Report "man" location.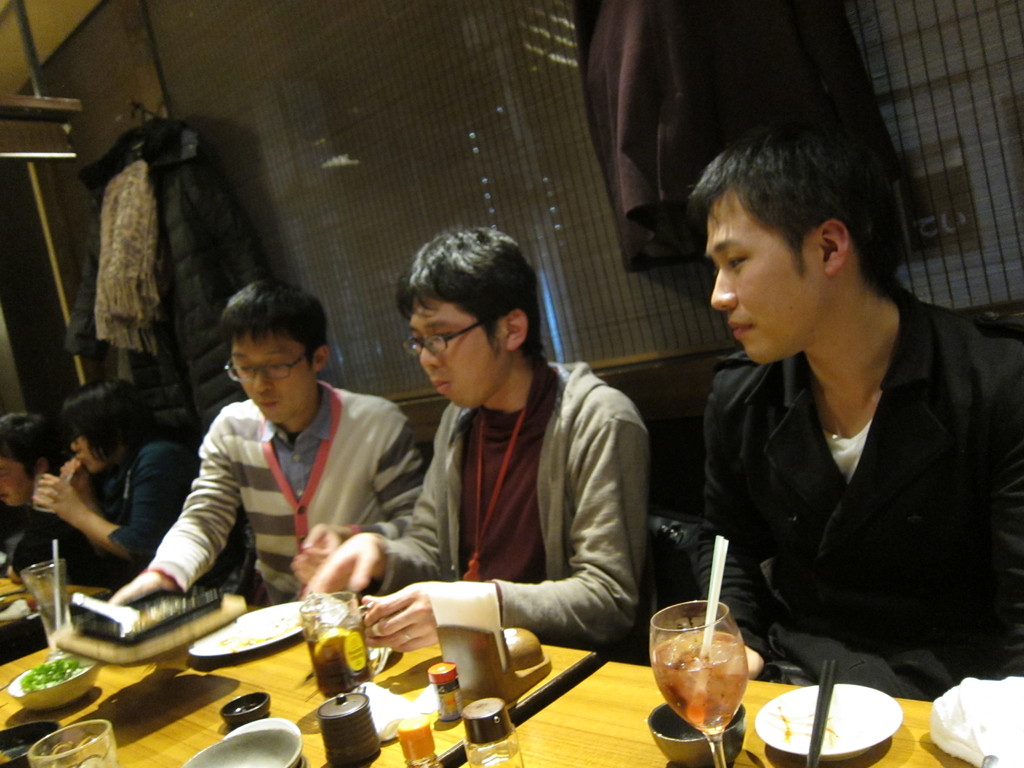
Report: box=[305, 221, 673, 671].
